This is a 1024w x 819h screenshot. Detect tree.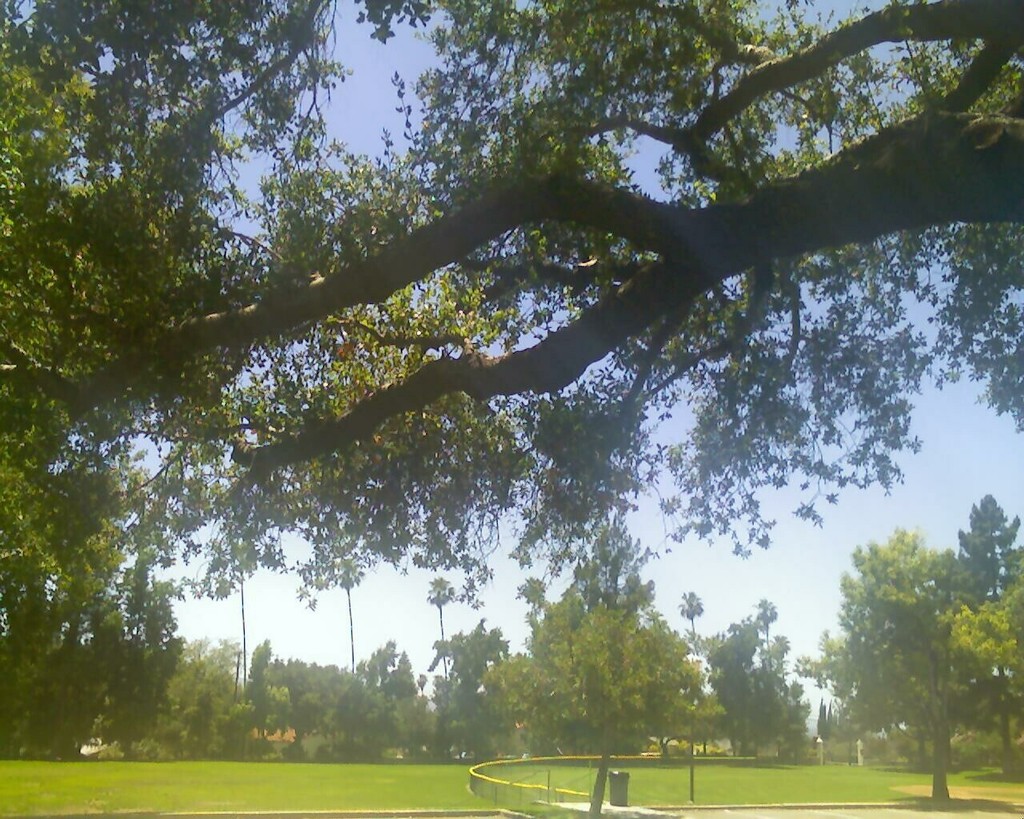
[x1=748, y1=589, x2=810, y2=762].
